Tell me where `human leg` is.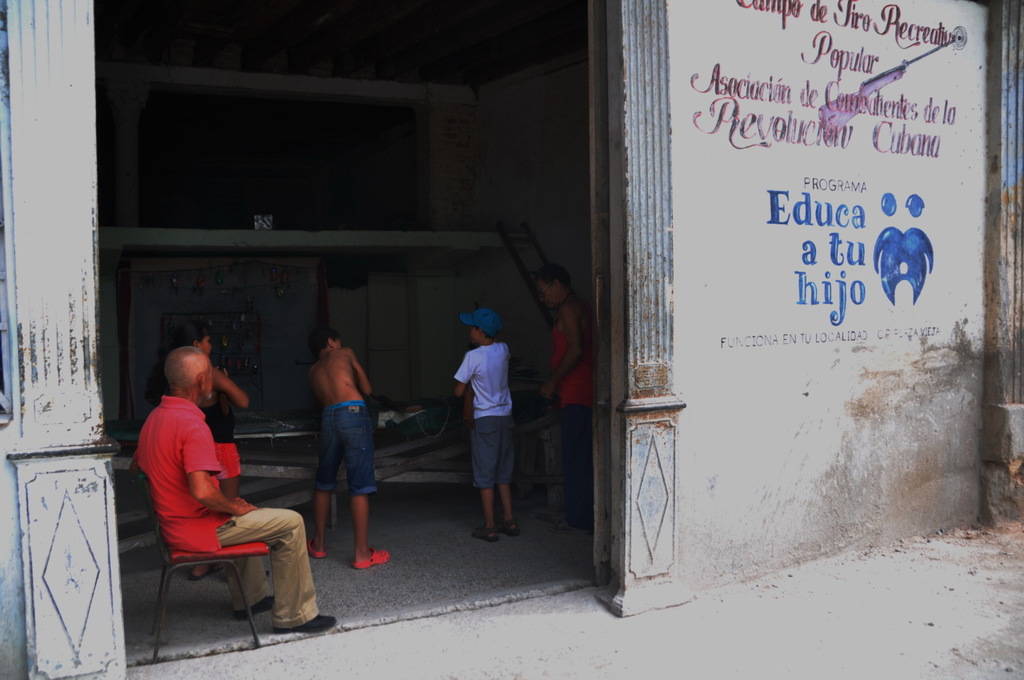
`human leg` is at detection(498, 414, 525, 530).
